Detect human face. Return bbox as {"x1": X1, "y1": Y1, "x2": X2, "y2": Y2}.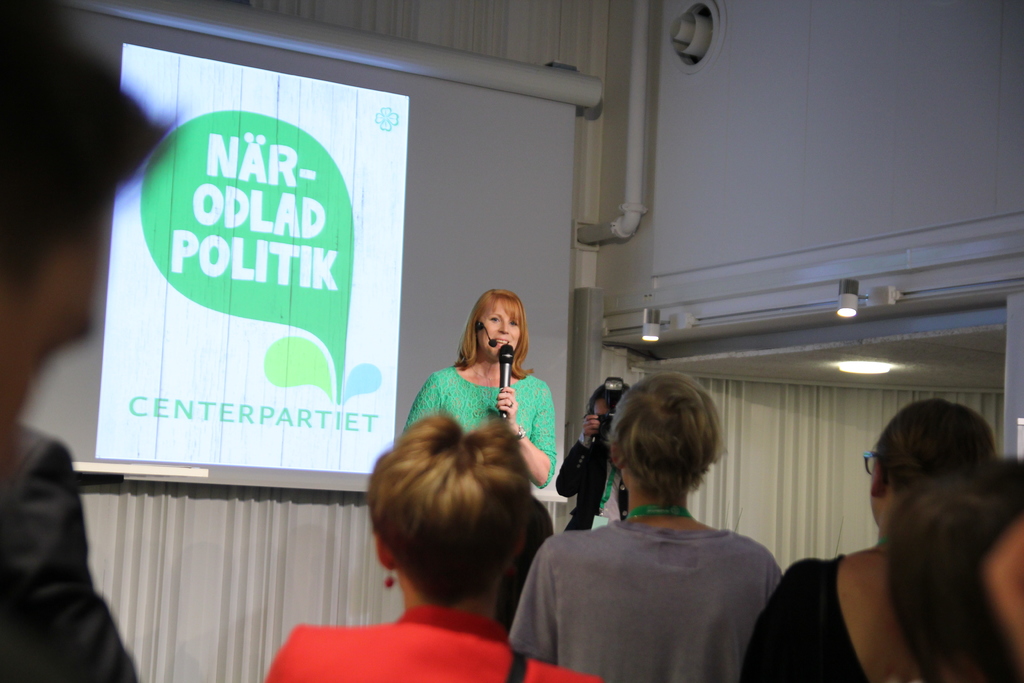
{"x1": 477, "y1": 301, "x2": 519, "y2": 358}.
